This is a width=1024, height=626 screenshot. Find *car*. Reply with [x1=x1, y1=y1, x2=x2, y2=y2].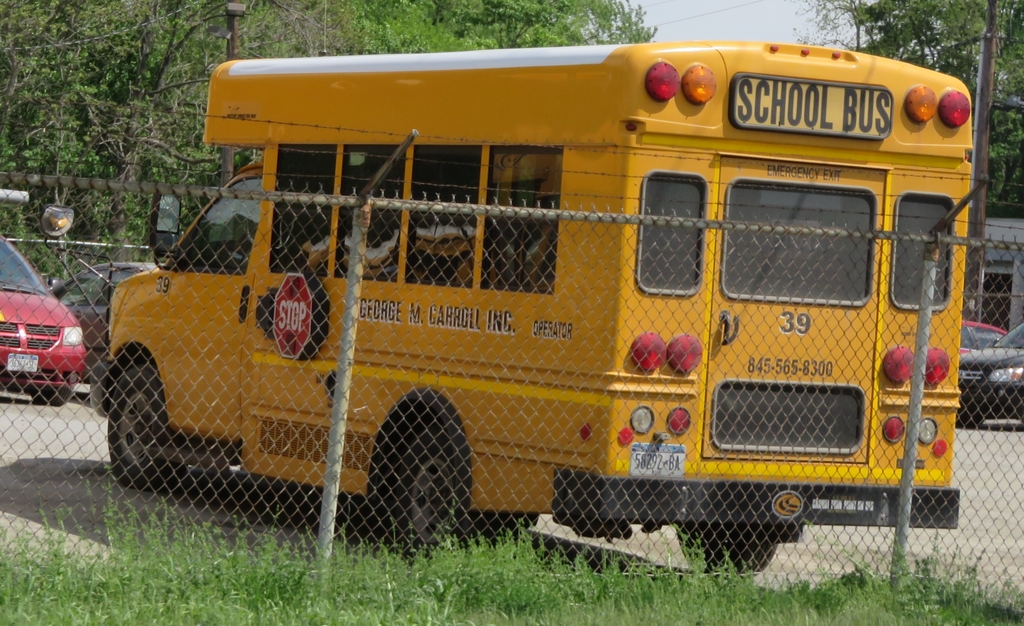
[x1=959, y1=326, x2=1023, y2=427].
